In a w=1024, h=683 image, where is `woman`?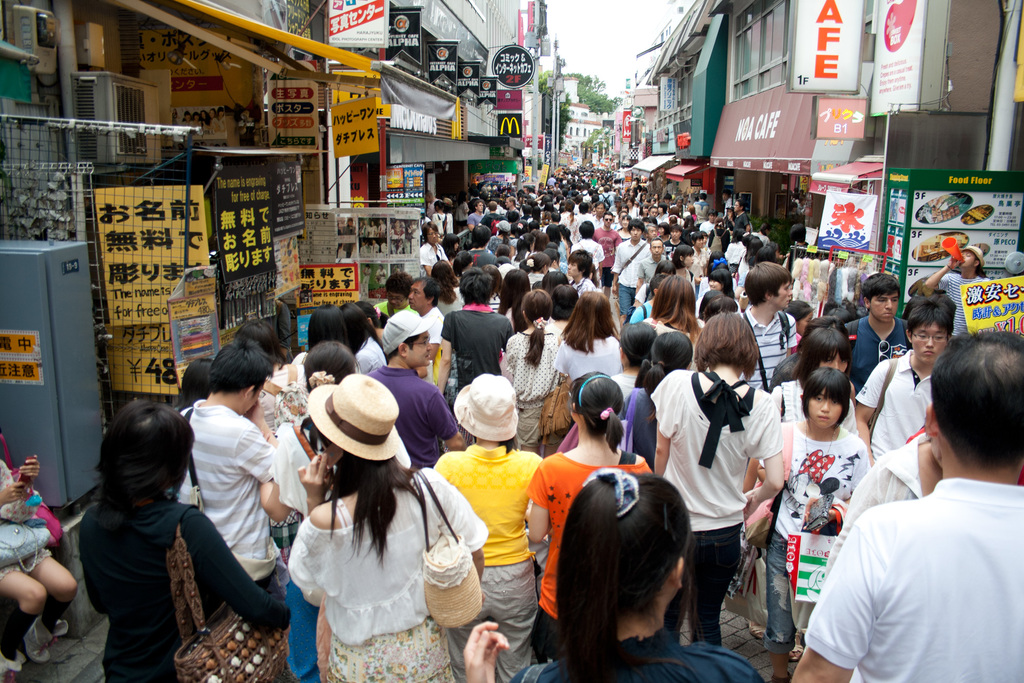
{"left": 614, "top": 213, "right": 630, "bottom": 240}.
